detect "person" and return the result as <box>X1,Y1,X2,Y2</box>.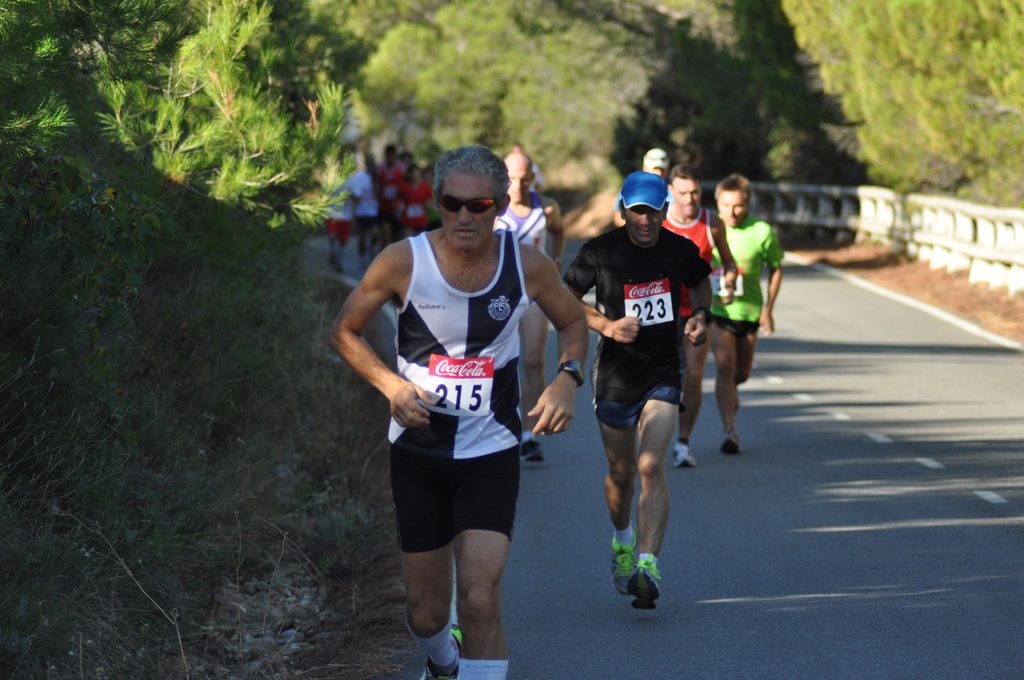
<box>662,164,742,465</box>.
